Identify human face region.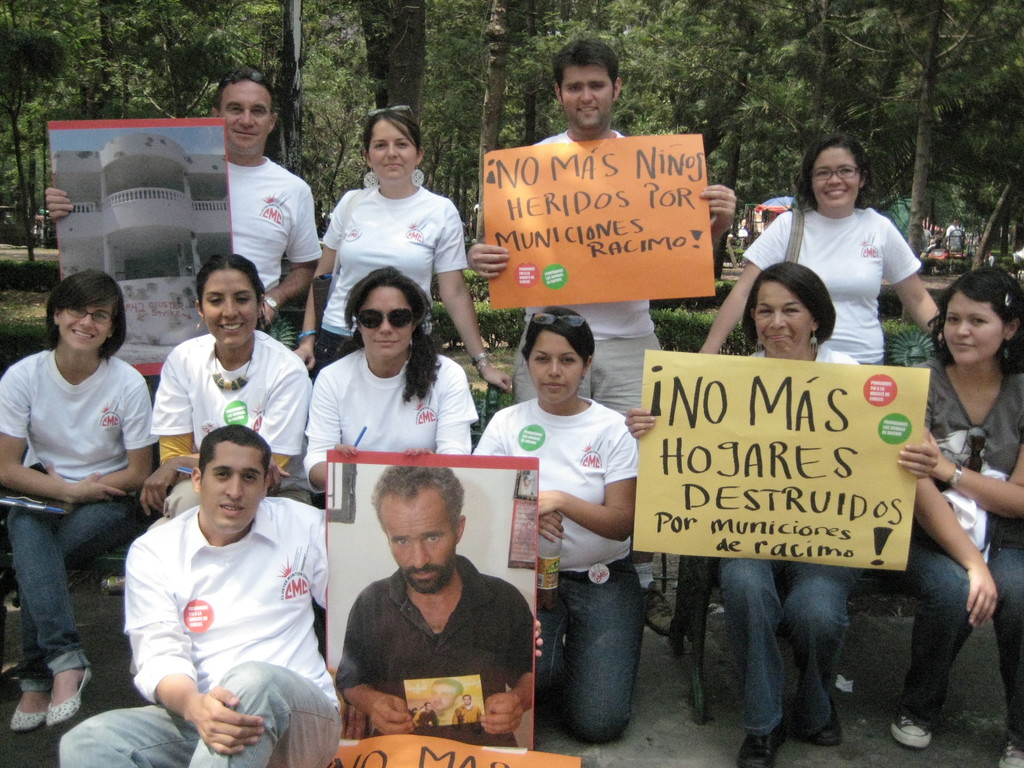
Region: box(202, 440, 269, 522).
